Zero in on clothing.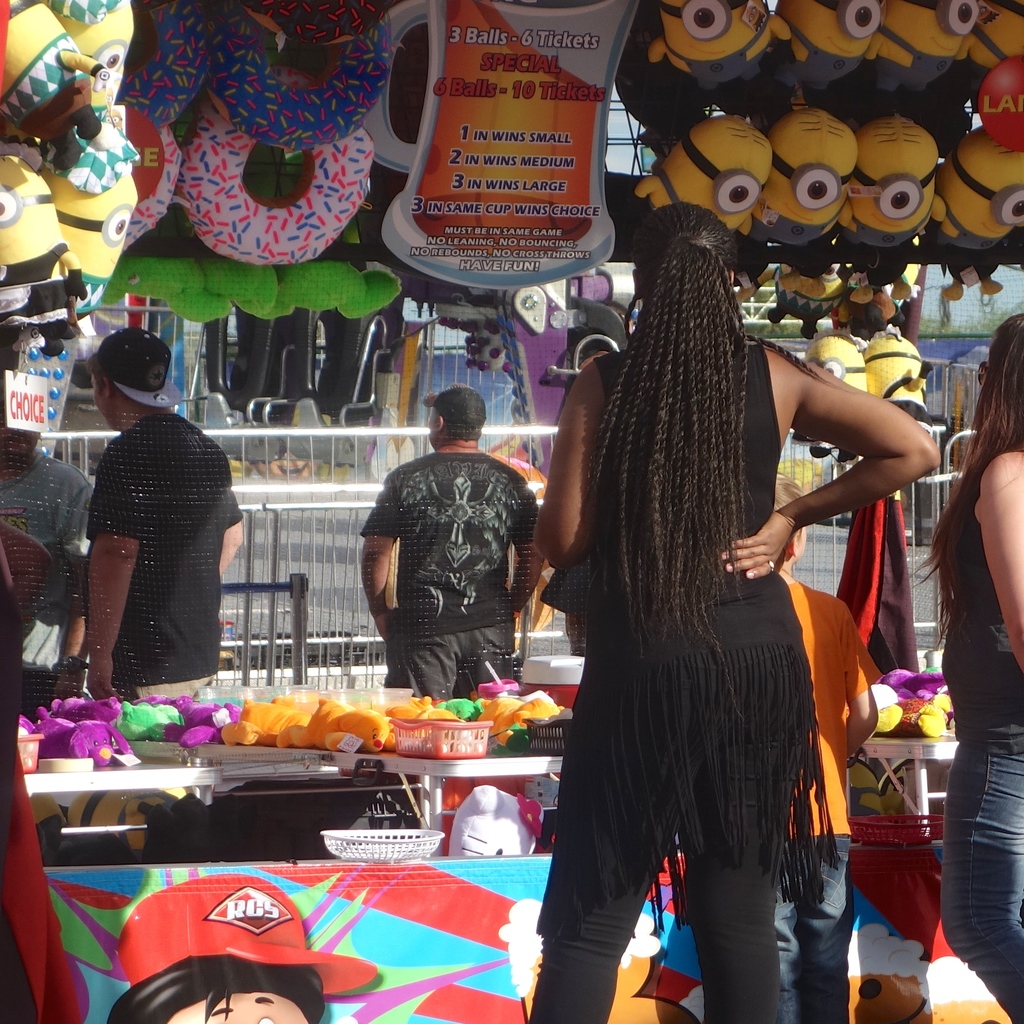
Zeroed in: <region>73, 268, 101, 321</region>.
